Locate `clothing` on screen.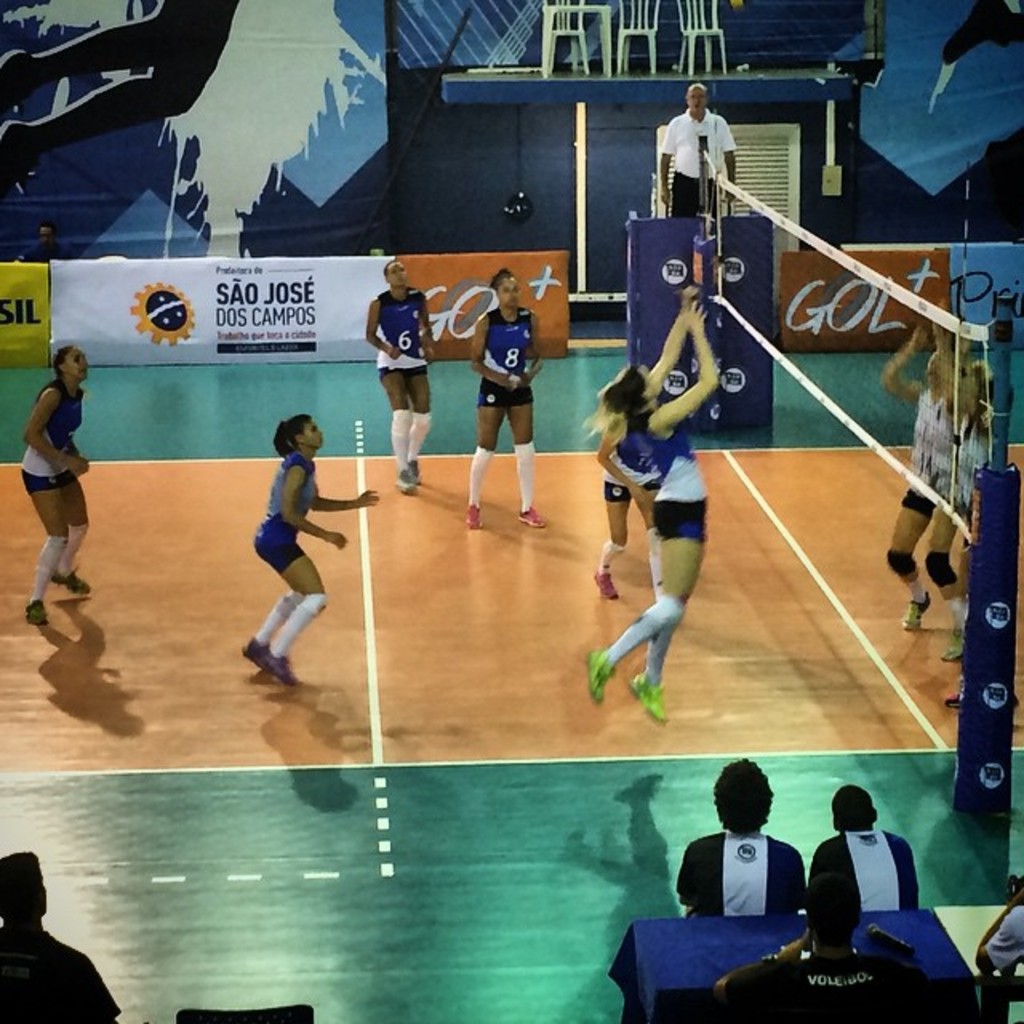
On screen at BBox(475, 304, 536, 413).
